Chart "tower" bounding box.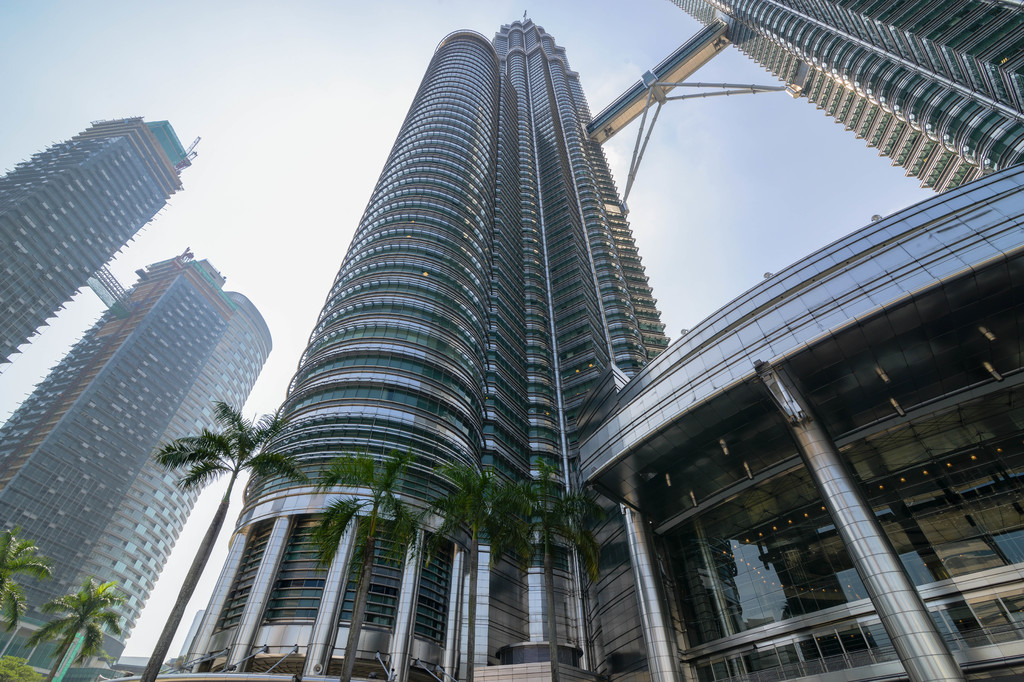
Charted: detection(669, 5, 1023, 190).
